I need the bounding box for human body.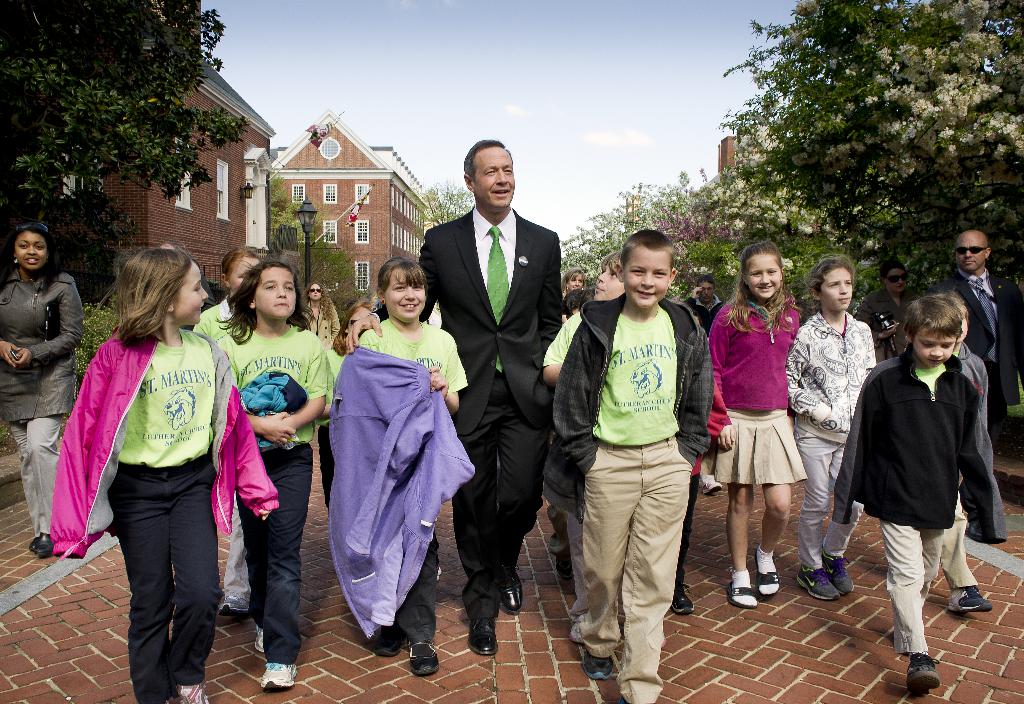
Here it is: 677/279/724/339.
